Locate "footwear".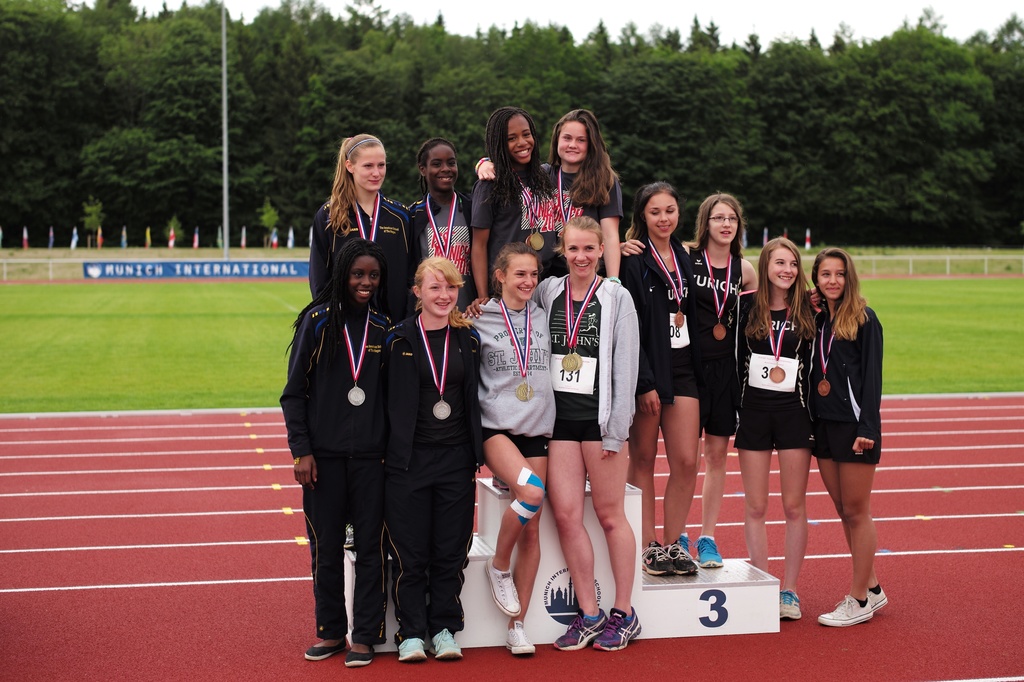
Bounding box: <region>555, 607, 607, 649</region>.
